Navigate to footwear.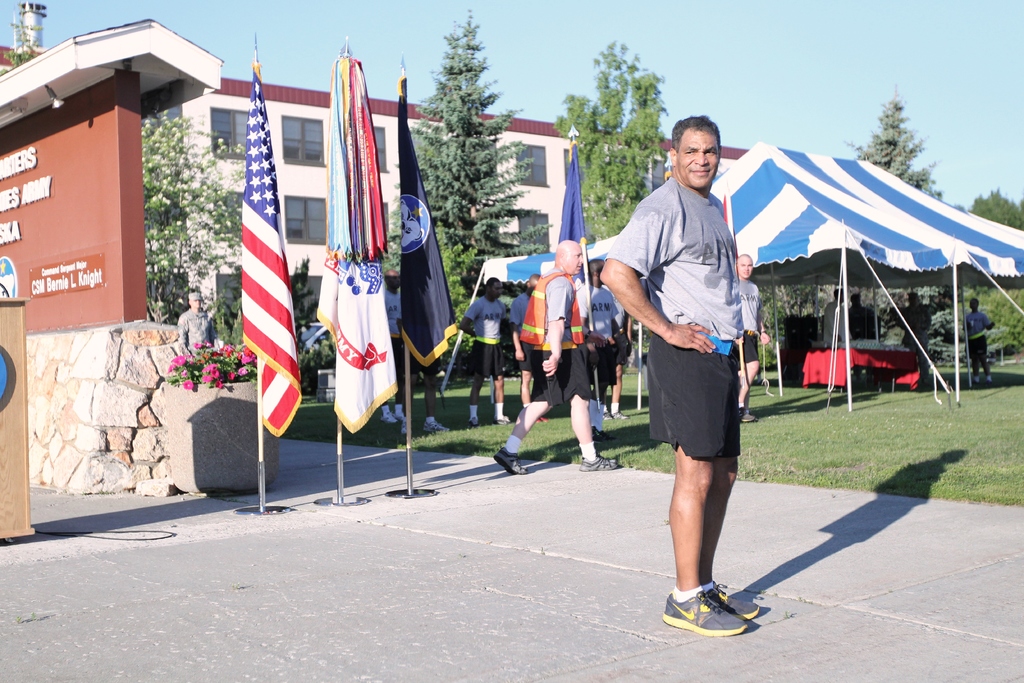
Navigation target: left=401, top=418, right=410, bottom=435.
